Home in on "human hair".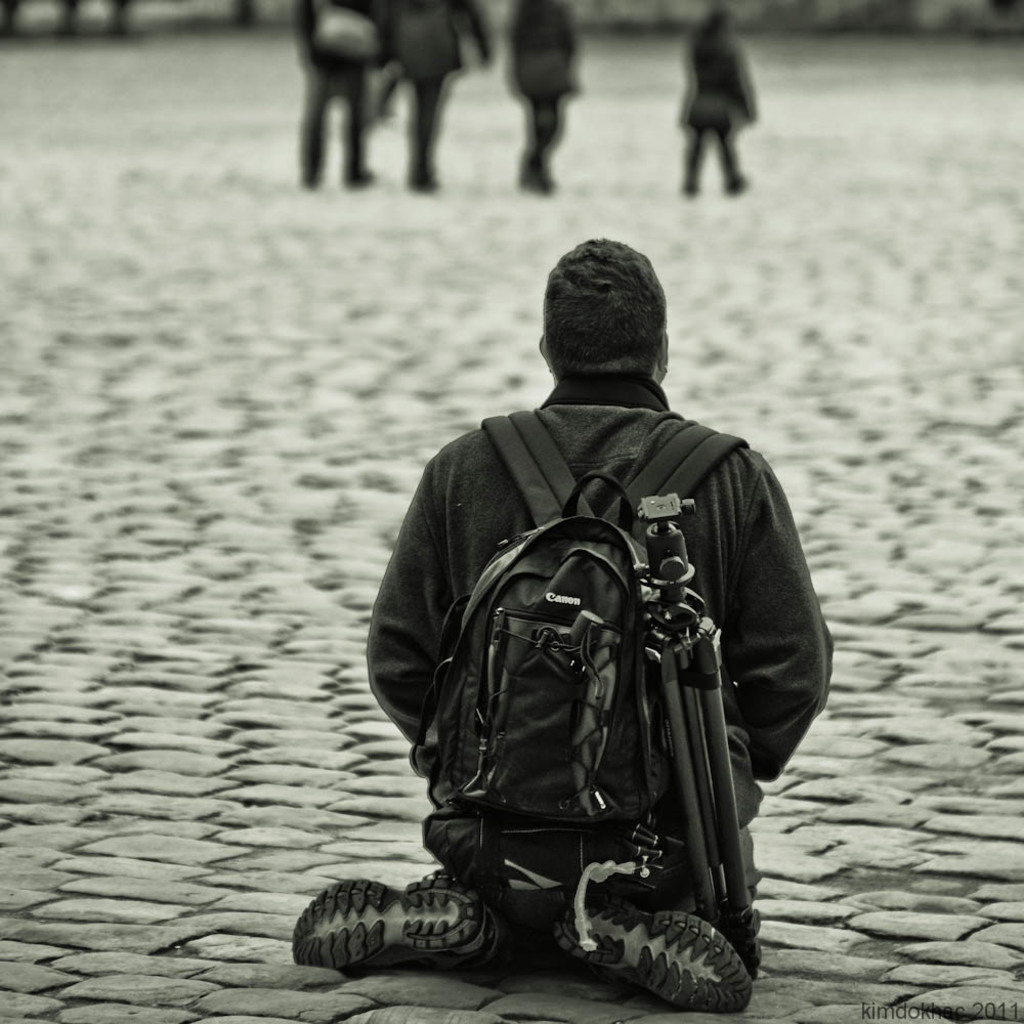
Homed in at 544,241,677,385.
